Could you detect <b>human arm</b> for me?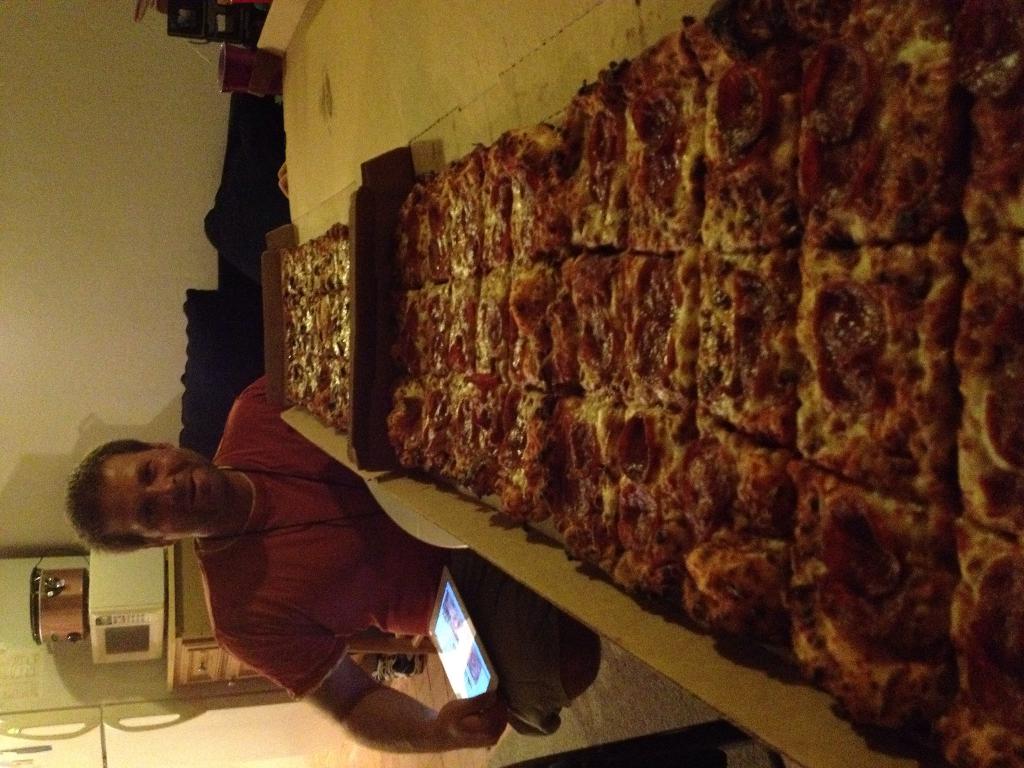
Detection result: crop(209, 589, 506, 757).
